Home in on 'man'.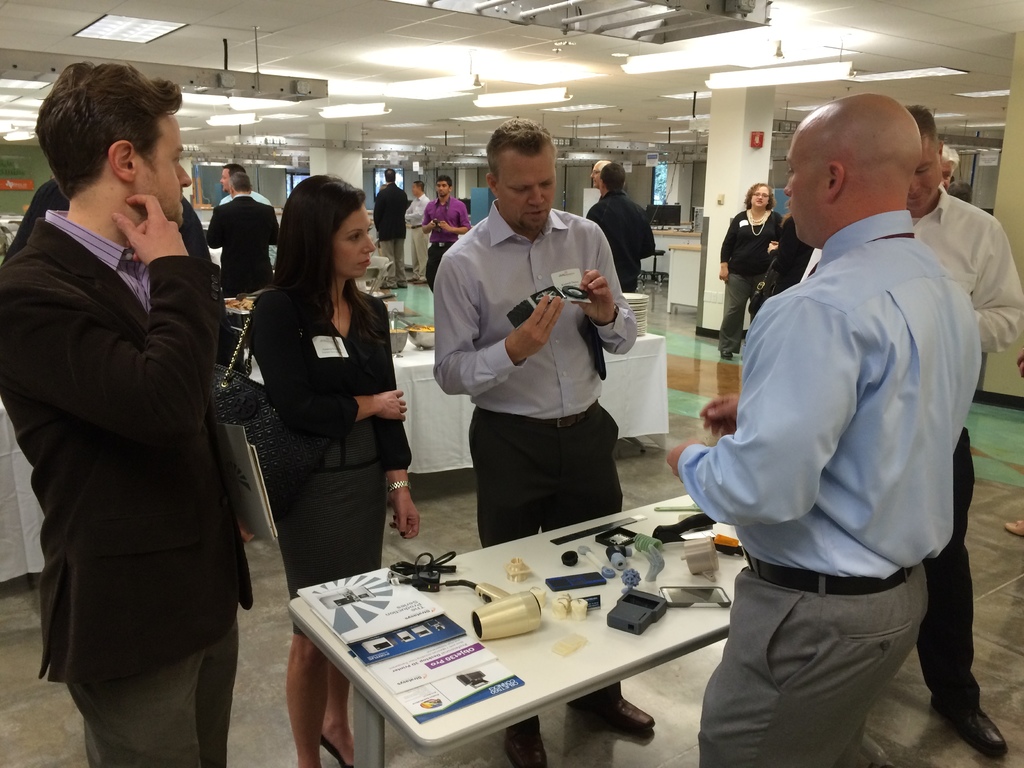
Homed in at (left=429, top=172, right=479, bottom=273).
